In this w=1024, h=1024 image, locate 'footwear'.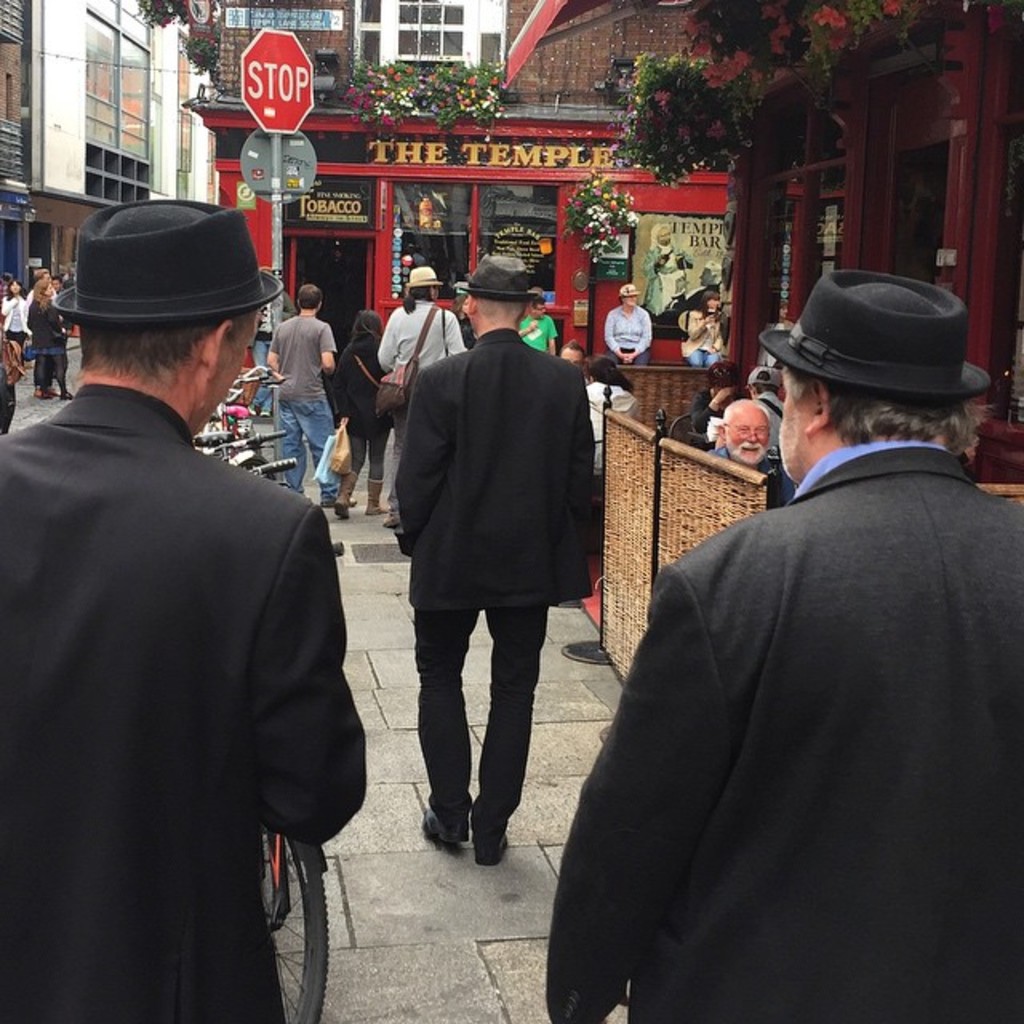
Bounding box: (left=419, top=808, right=472, bottom=851).
